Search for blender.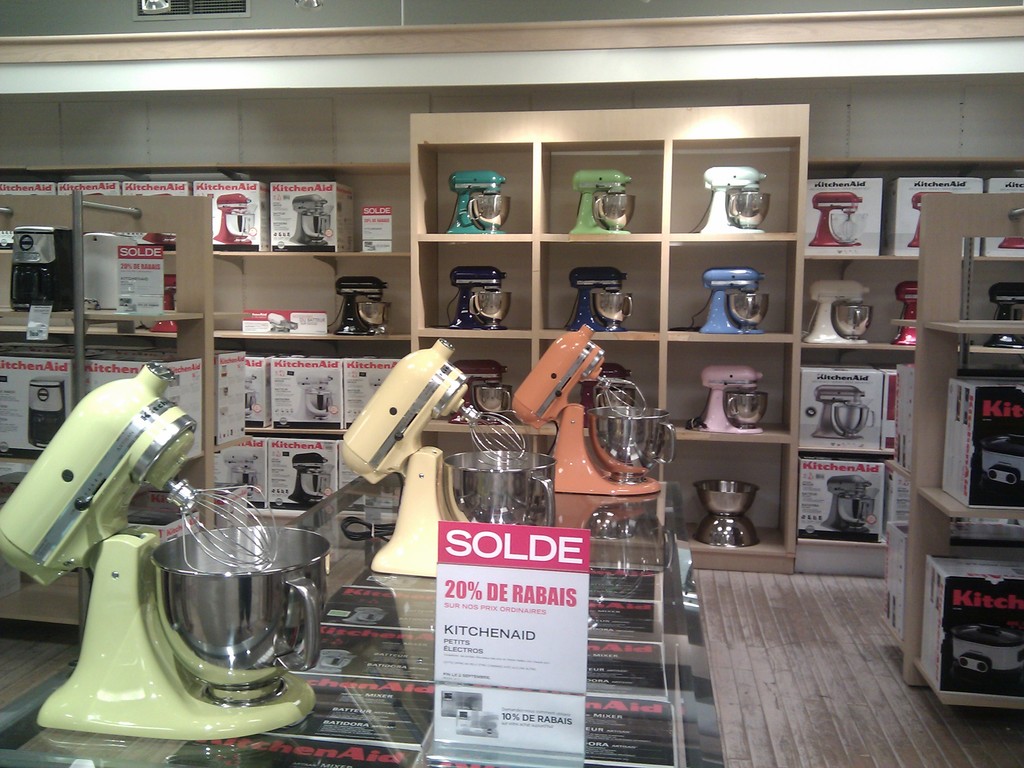
Found at <box>688,268,770,332</box>.
